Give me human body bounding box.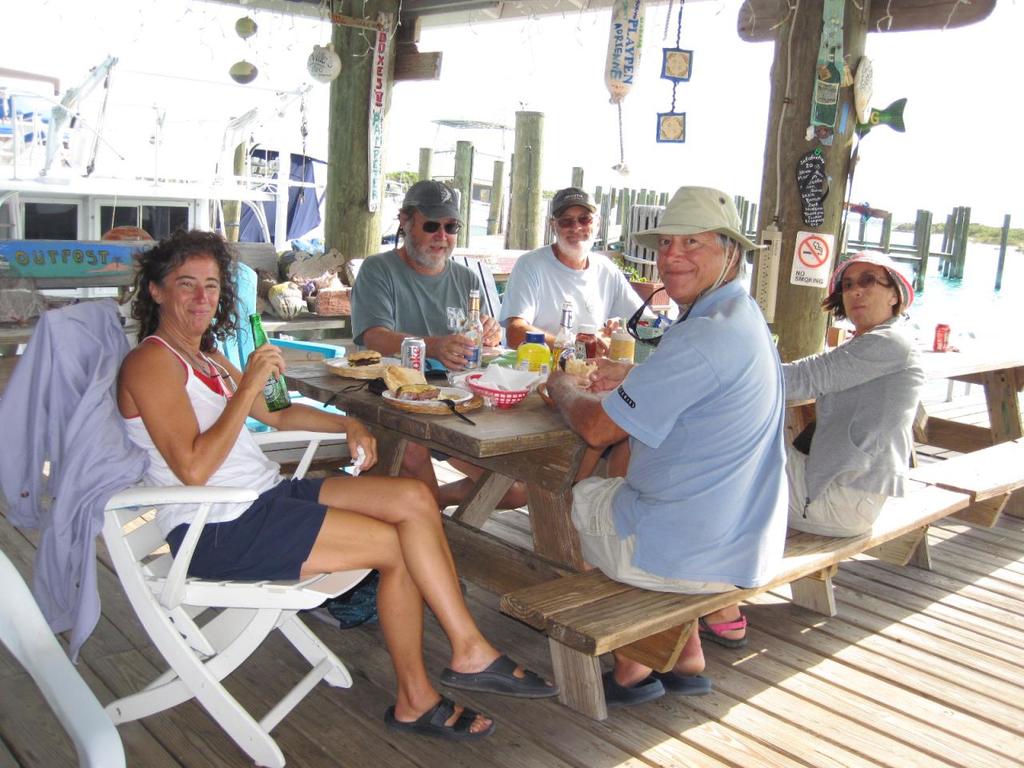
Rect(498, 249, 658, 367).
